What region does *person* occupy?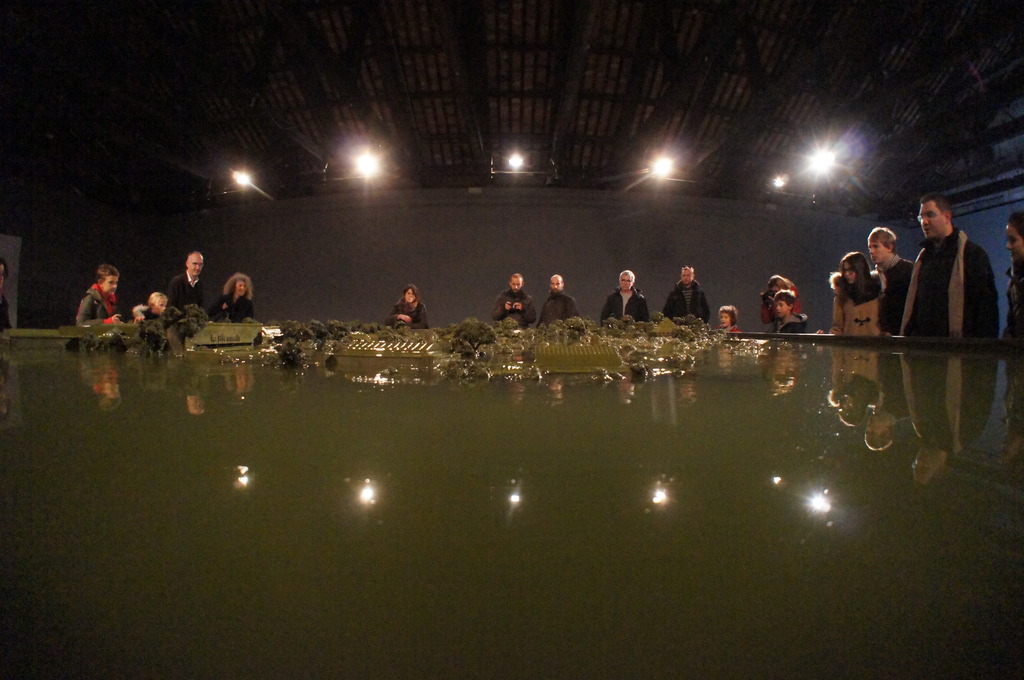
<region>225, 268, 254, 322</region>.
